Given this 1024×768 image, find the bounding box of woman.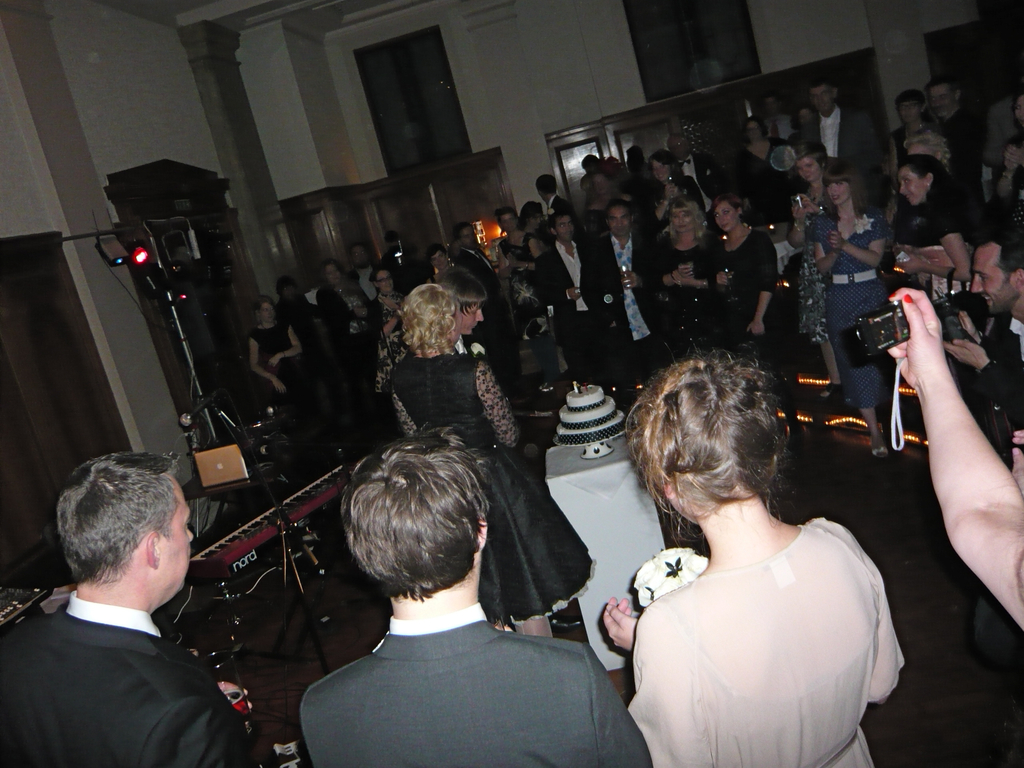
Rect(388, 280, 591, 642).
